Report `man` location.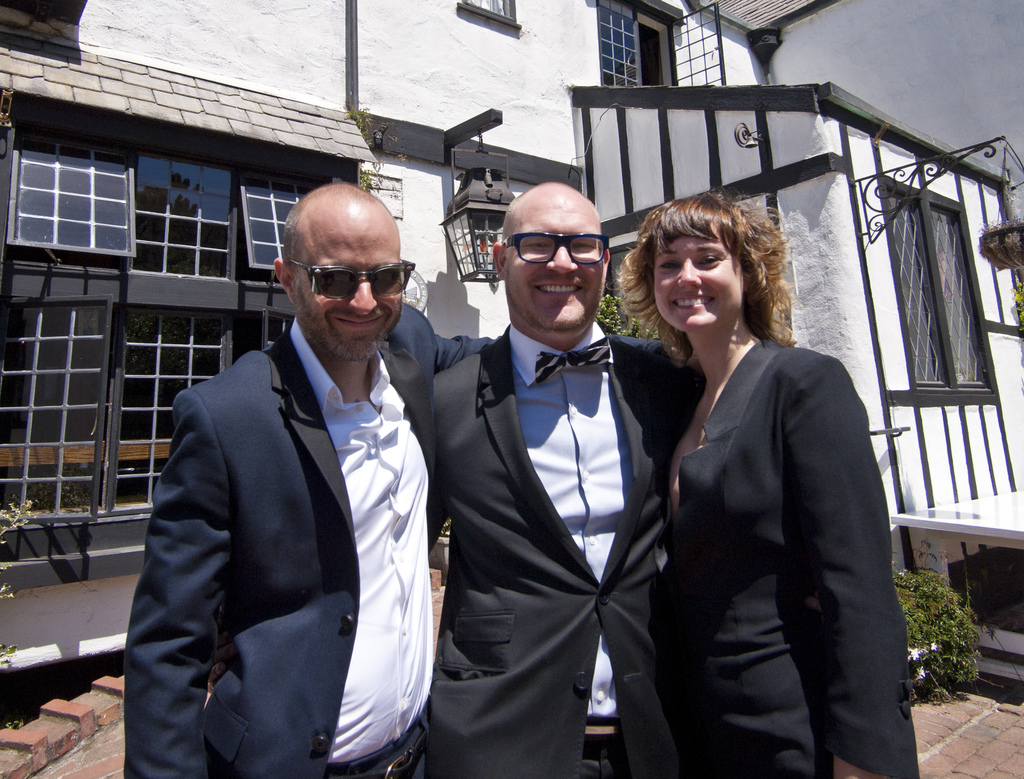
Report: BBox(121, 179, 495, 778).
